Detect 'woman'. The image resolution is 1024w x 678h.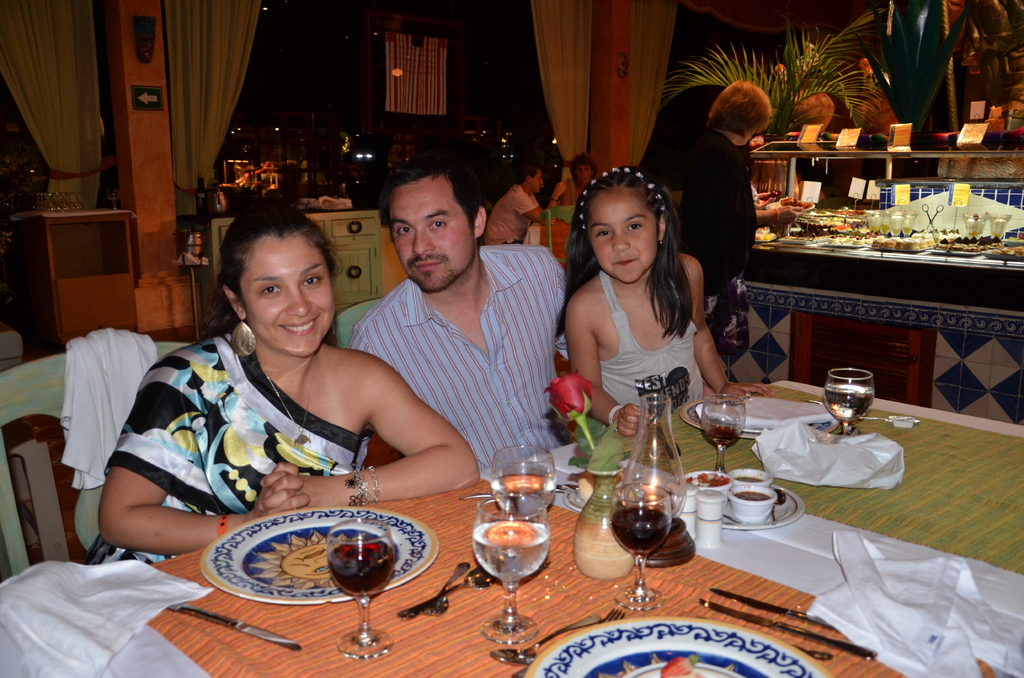
[x1=113, y1=191, x2=446, y2=556].
